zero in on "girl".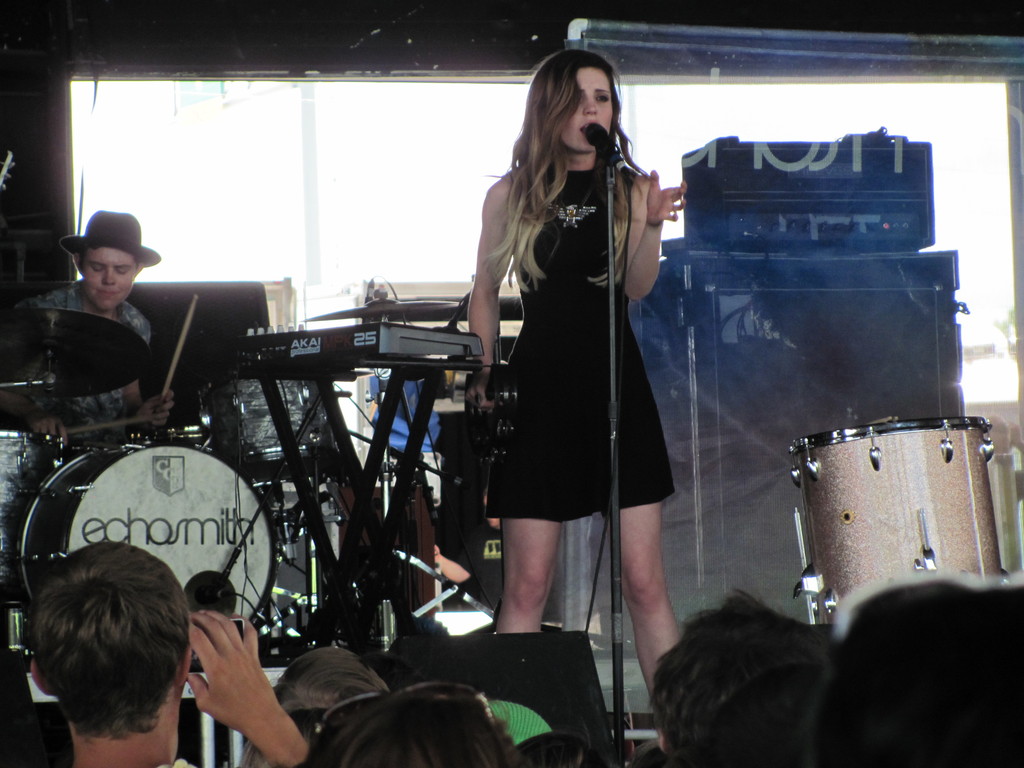
Zeroed in: <region>471, 48, 698, 746</region>.
